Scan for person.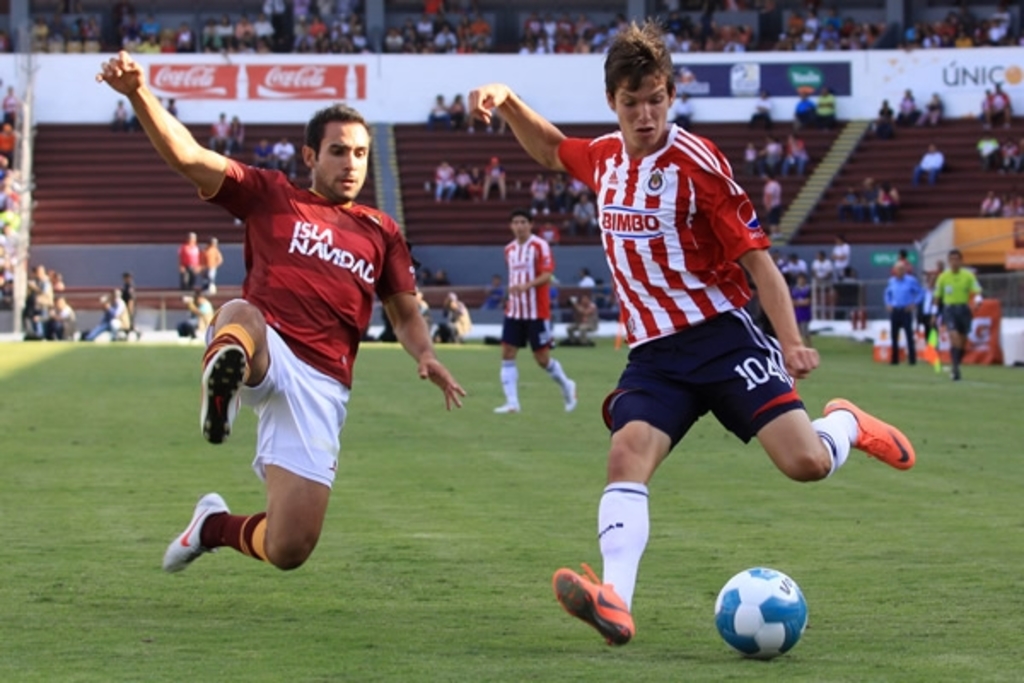
Scan result: (975, 186, 998, 215).
